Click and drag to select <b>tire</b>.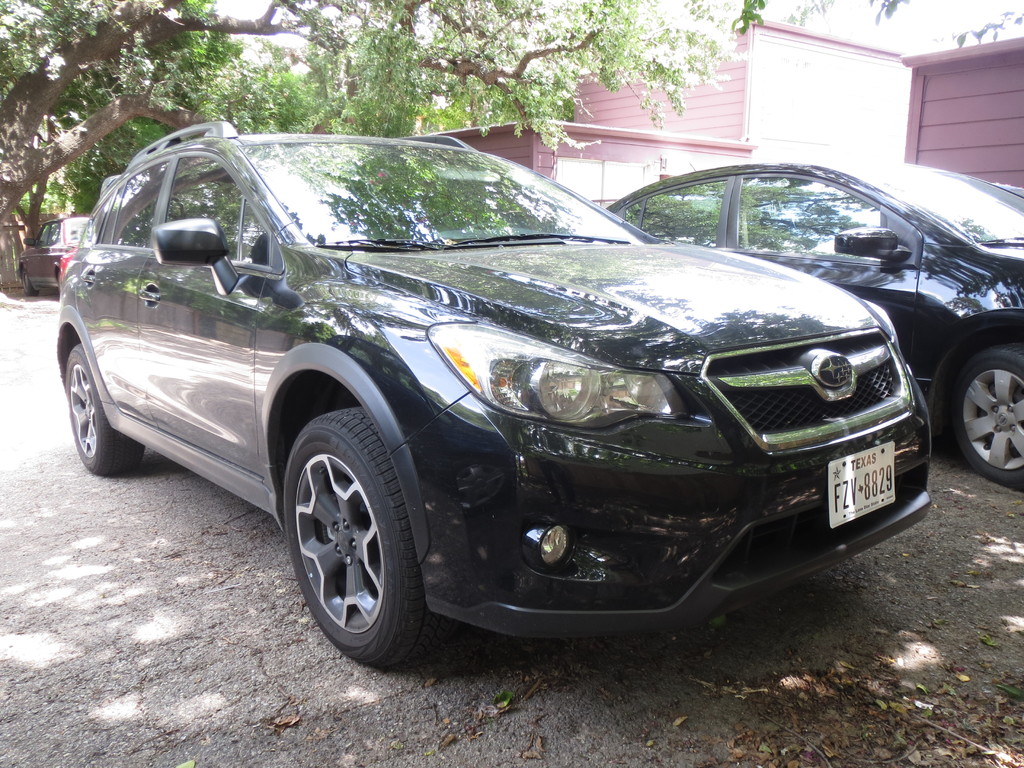
Selection: pyautogui.locateOnScreen(56, 268, 60, 287).
